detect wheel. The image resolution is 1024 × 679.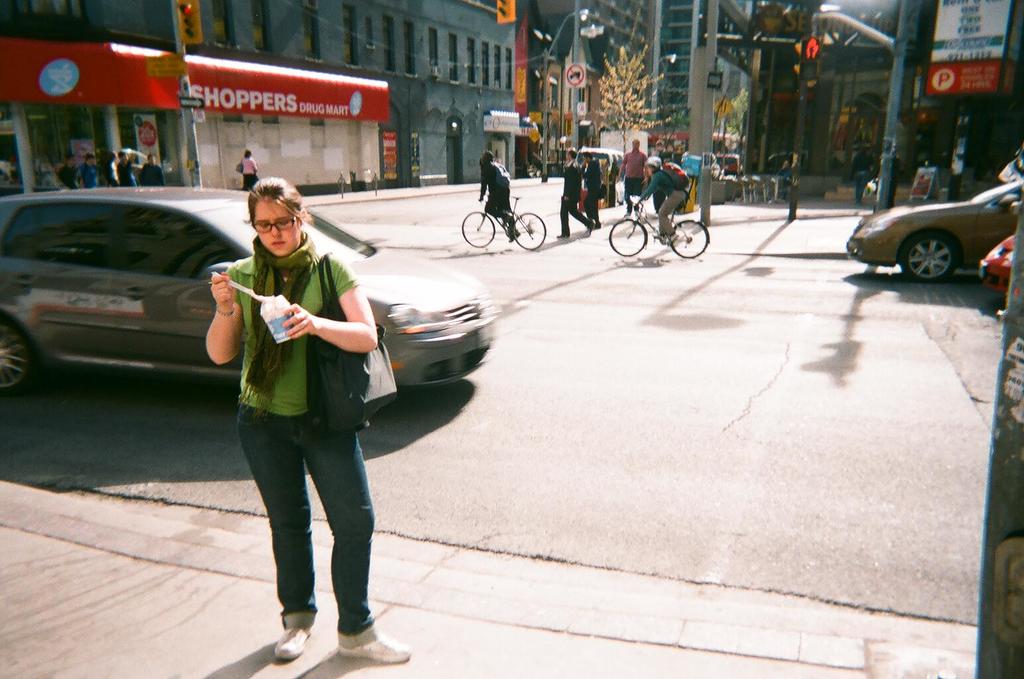
pyautogui.locateOnScreen(459, 212, 493, 247).
